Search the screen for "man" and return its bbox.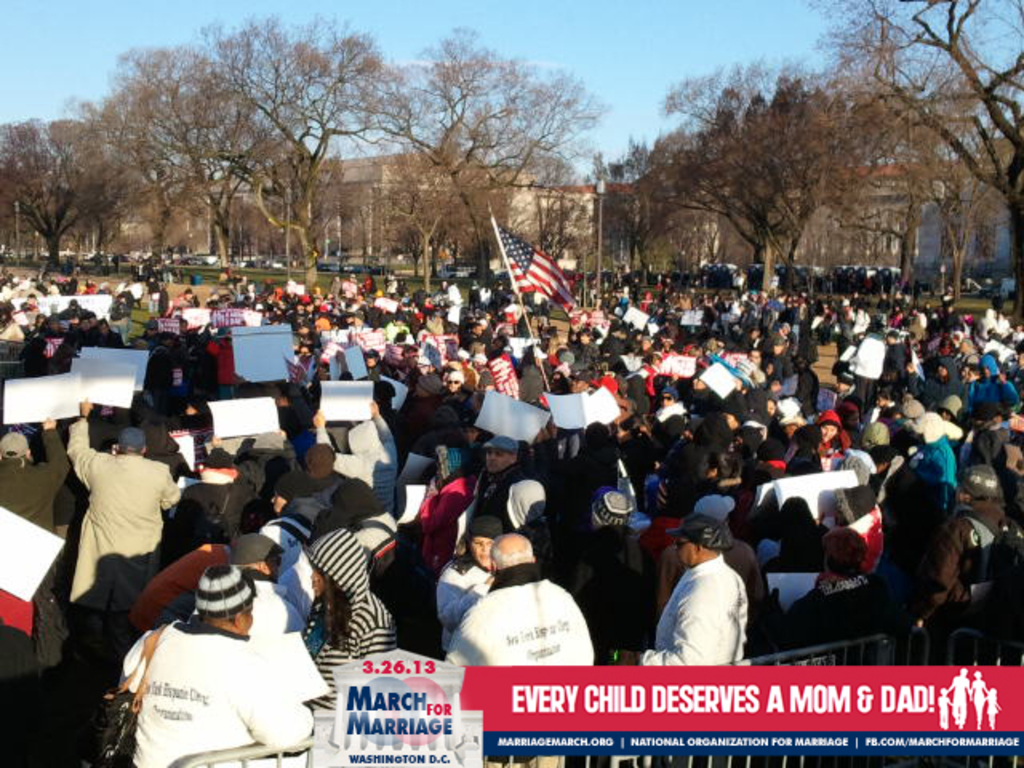
Found: [467,432,546,533].
